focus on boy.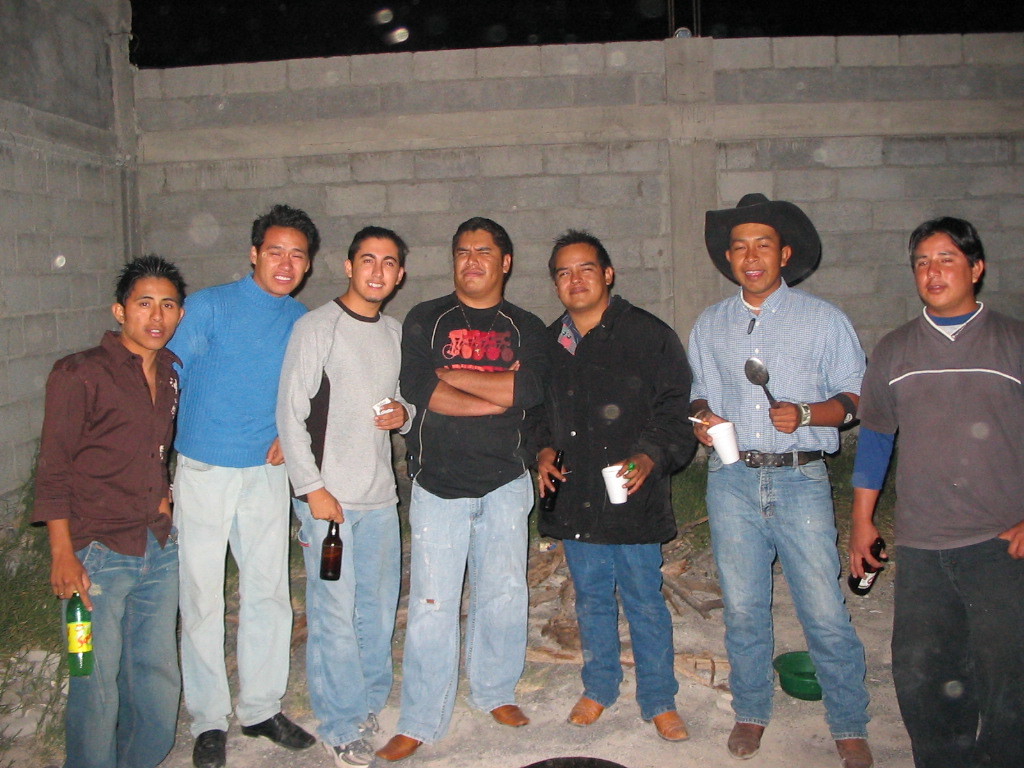
Focused at <box>846,176,1023,751</box>.
